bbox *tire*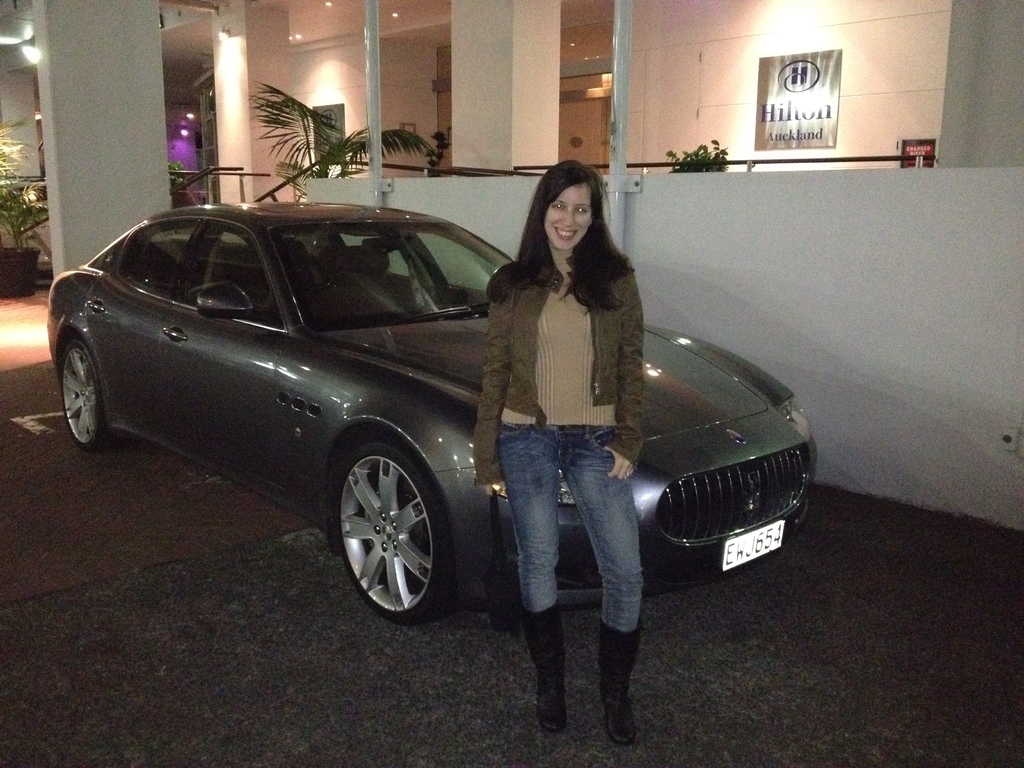
select_region(58, 337, 113, 454)
